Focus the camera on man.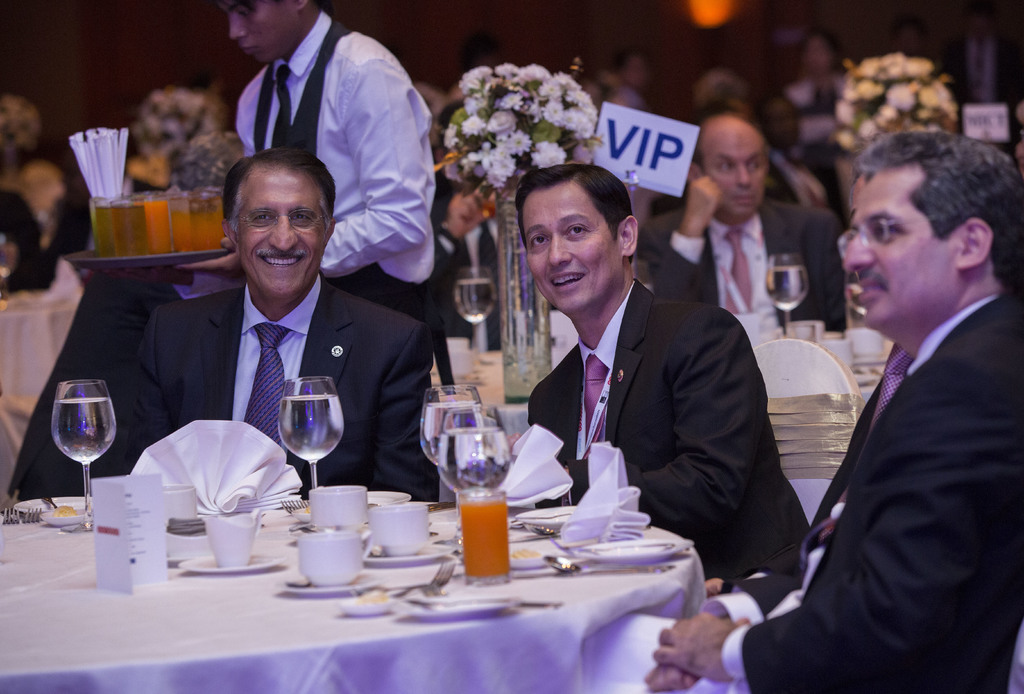
Focus region: (512,168,817,585).
